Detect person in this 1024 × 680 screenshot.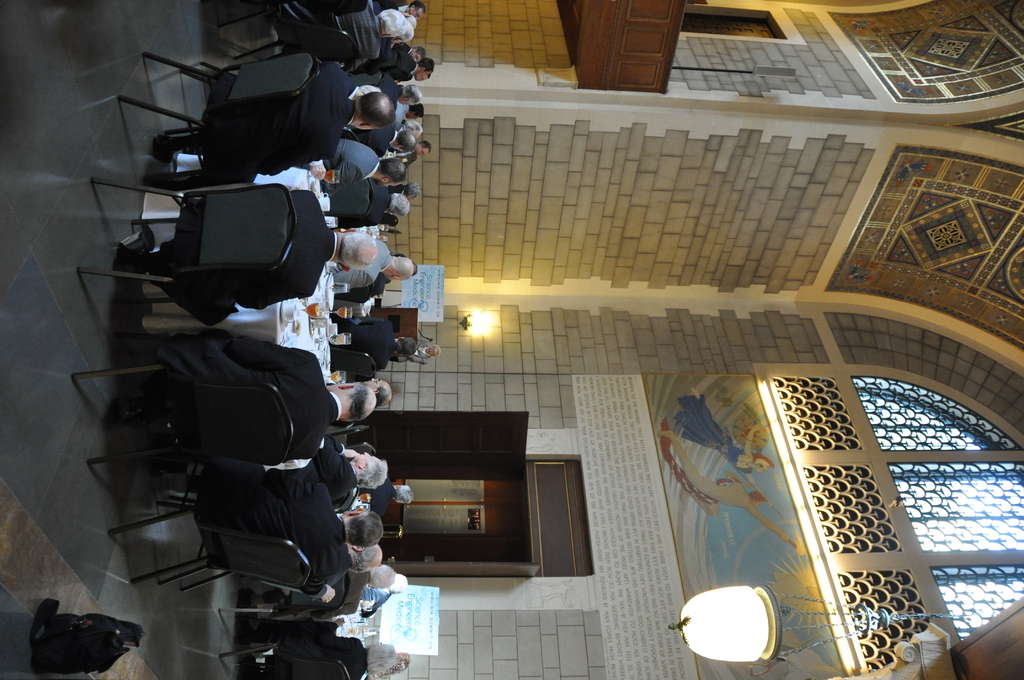
Detection: (x1=355, y1=473, x2=419, y2=515).
